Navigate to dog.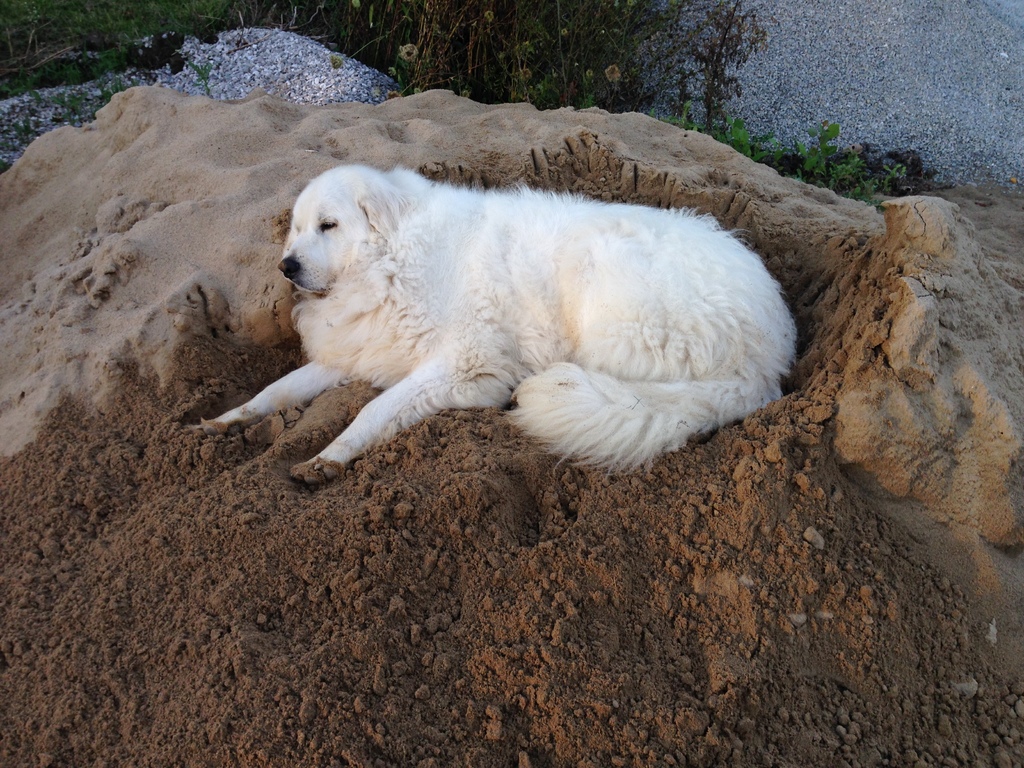
Navigation target: 181, 163, 800, 485.
